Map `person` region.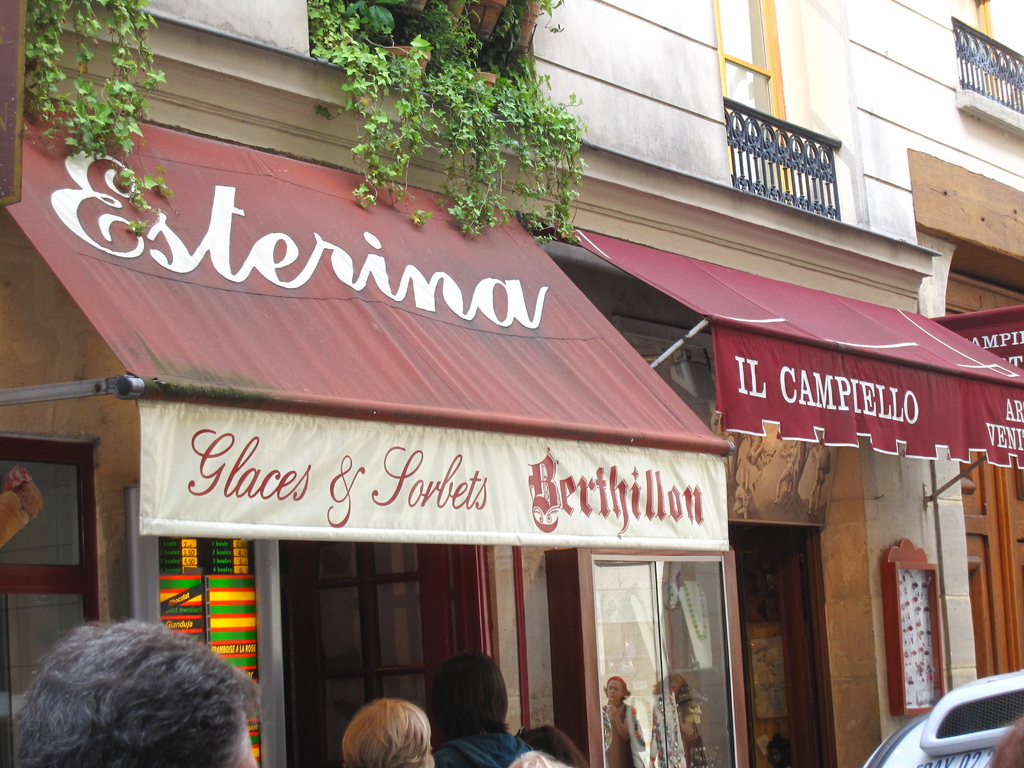
Mapped to (x1=982, y1=705, x2=1023, y2=767).
